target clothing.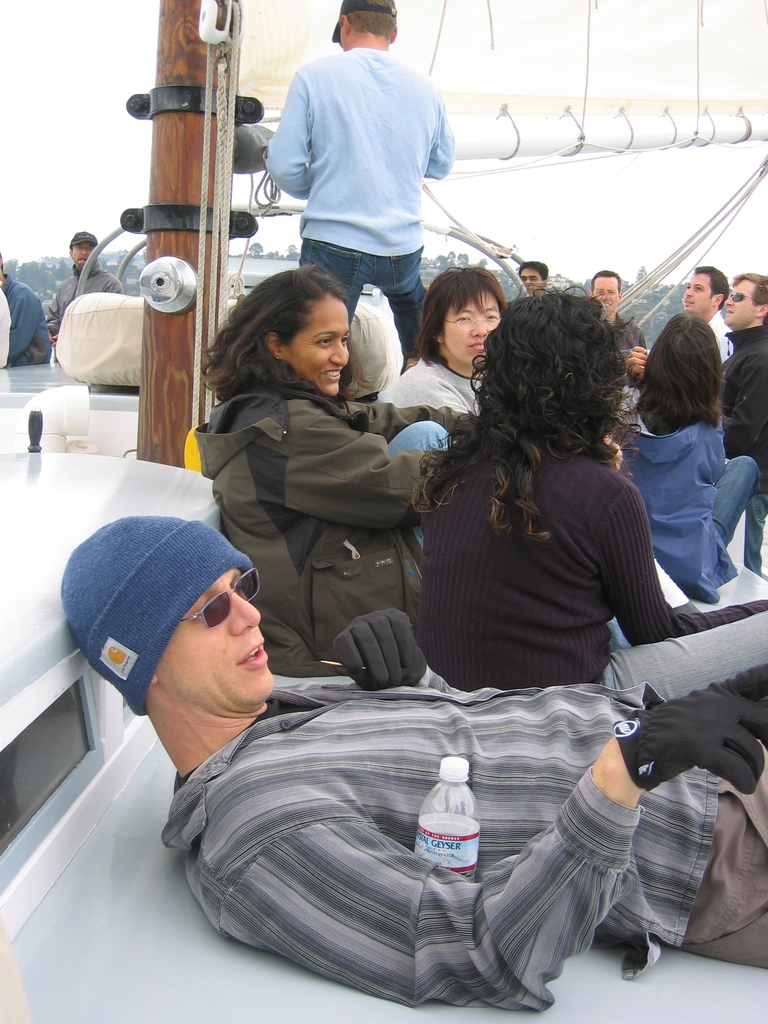
Target region: select_region(408, 435, 767, 705).
